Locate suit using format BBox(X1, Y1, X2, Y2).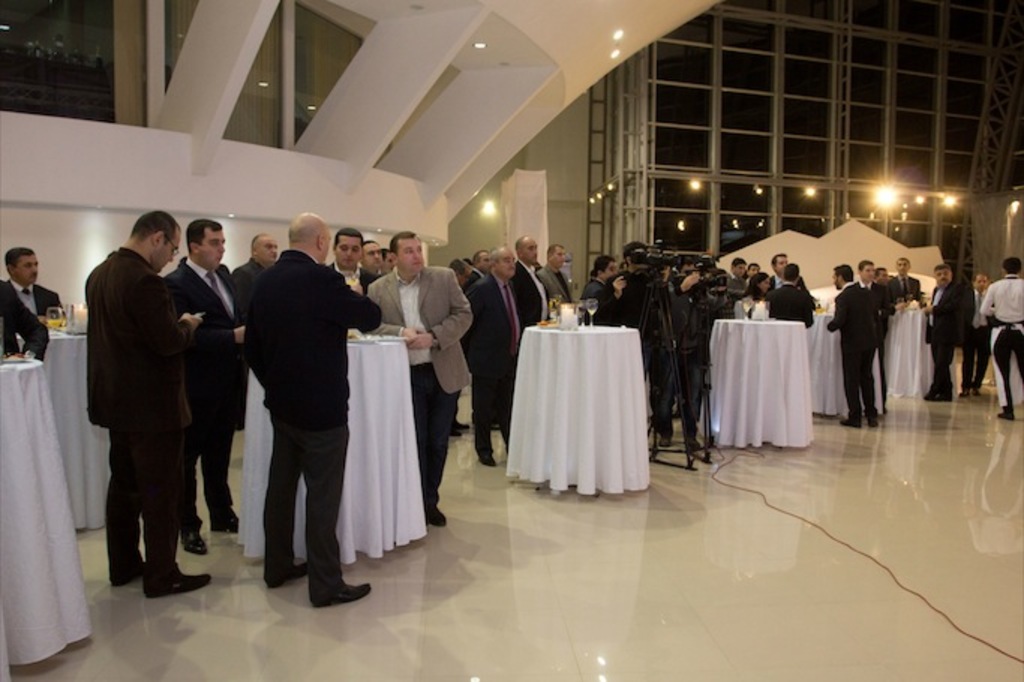
BBox(472, 271, 525, 426).
